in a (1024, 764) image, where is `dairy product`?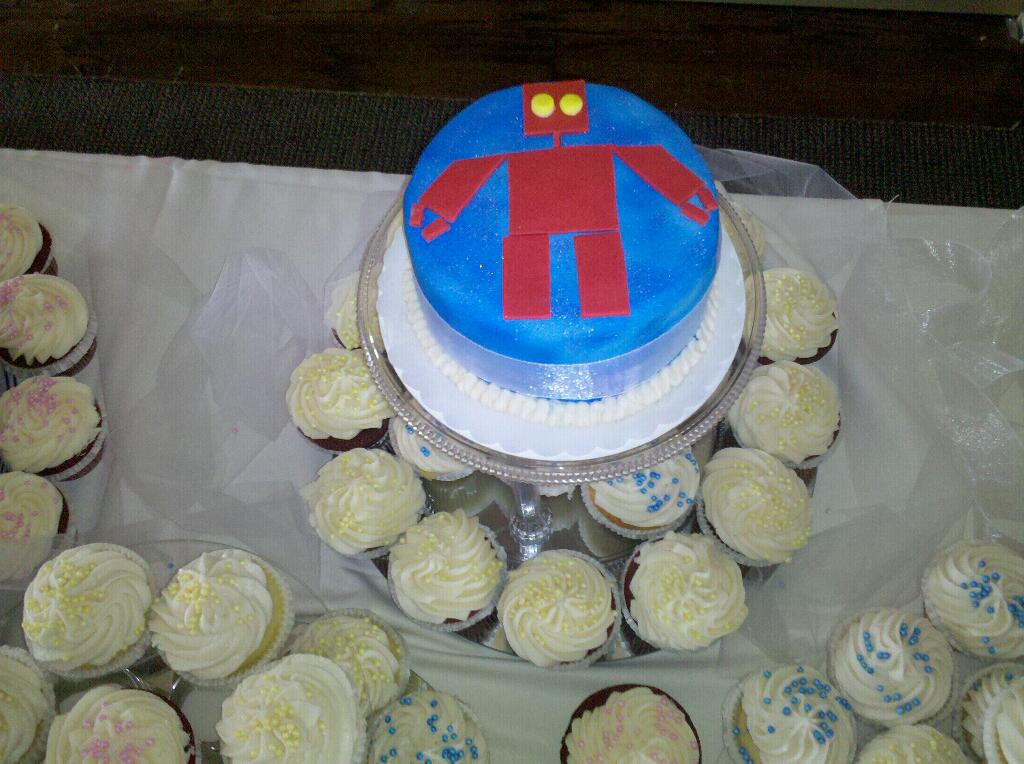
(563, 688, 699, 763).
